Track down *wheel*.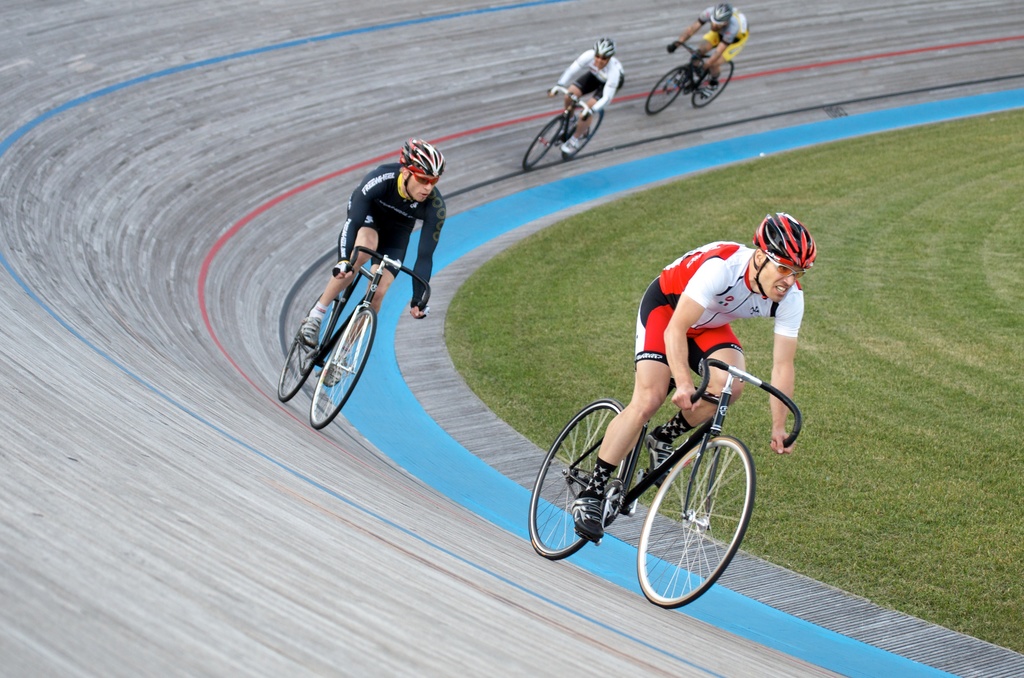
Tracked to <bbox>653, 434, 748, 602</bbox>.
